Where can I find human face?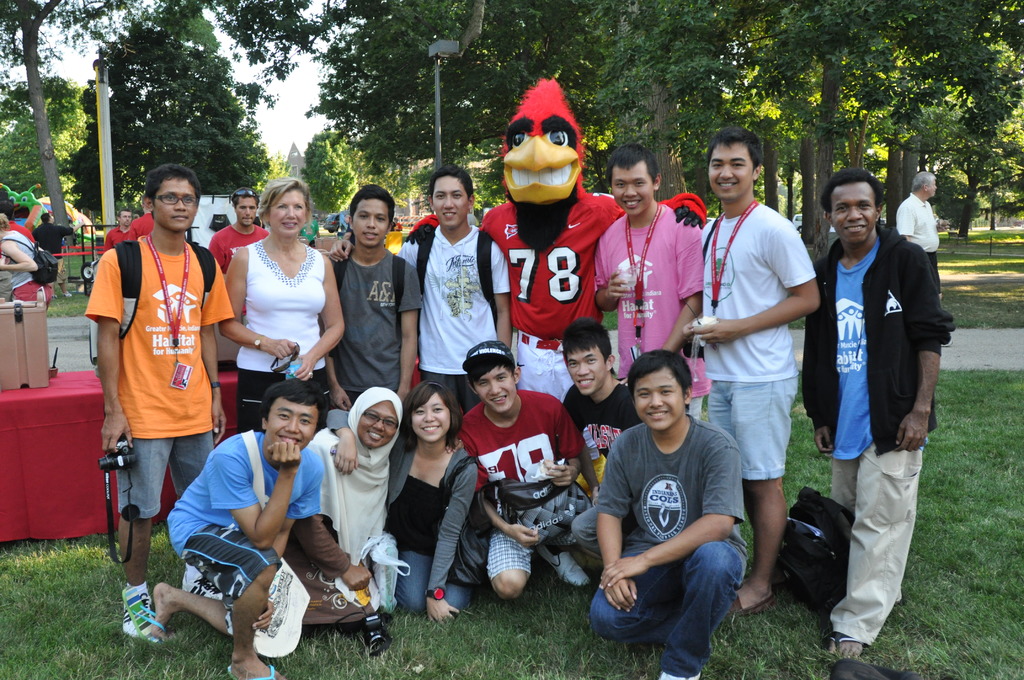
You can find it at 235, 197, 257, 227.
